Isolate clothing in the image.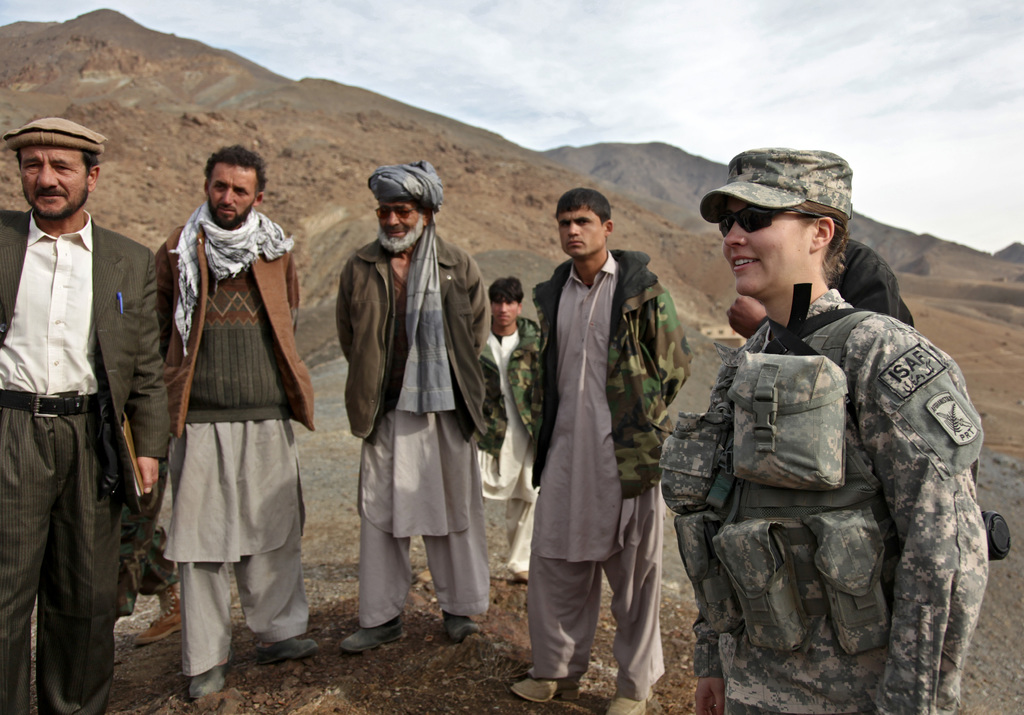
Isolated region: locate(518, 191, 671, 692).
